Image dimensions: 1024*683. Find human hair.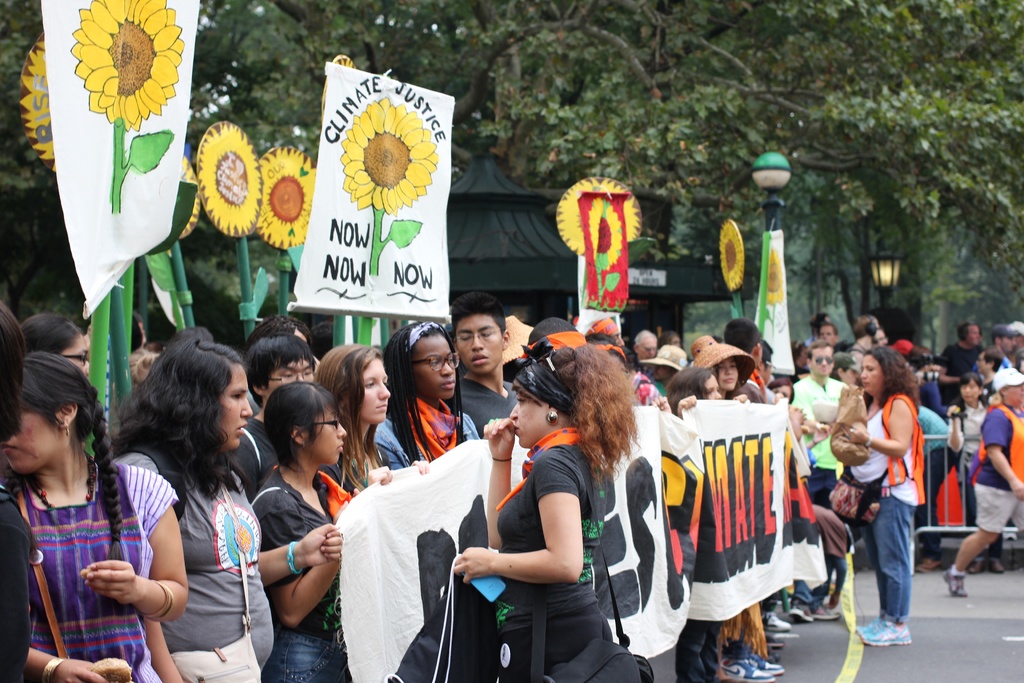
BBox(961, 372, 982, 388).
